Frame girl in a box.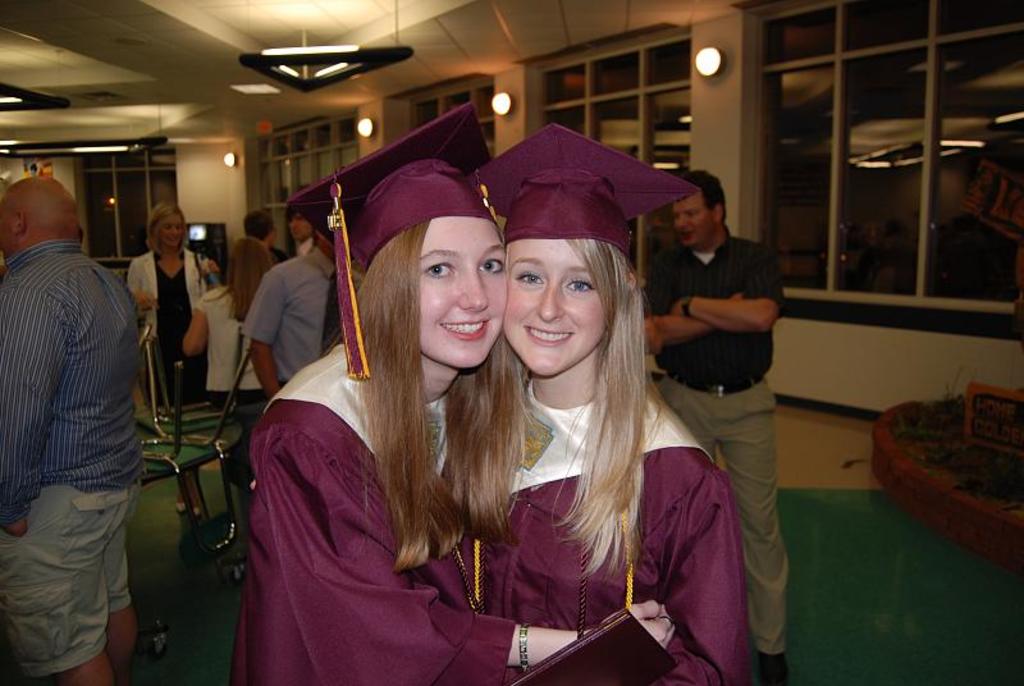
detection(128, 201, 206, 546).
